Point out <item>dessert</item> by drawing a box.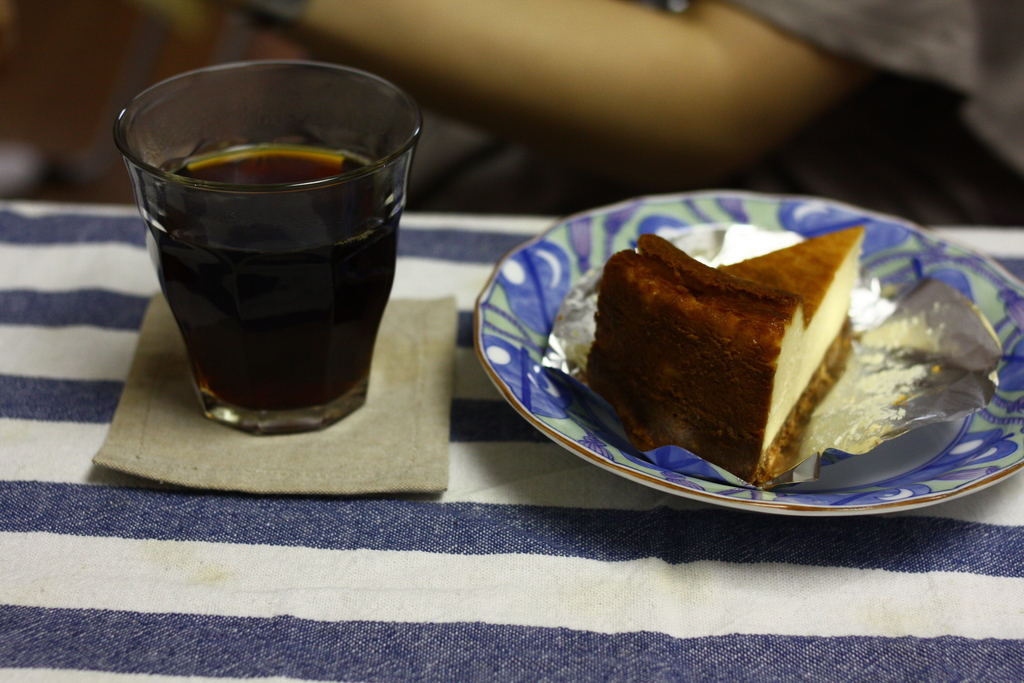
select_region(570, 236, 902, 498).
